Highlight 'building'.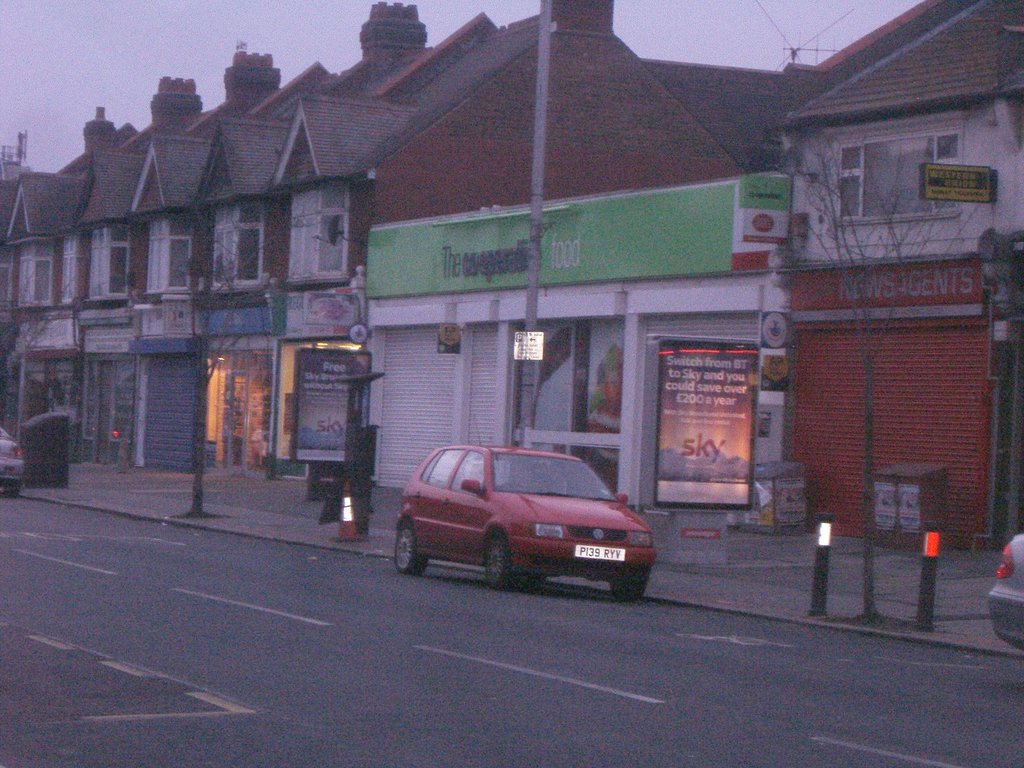
Highlighted region: select_region(0, 22, 367, 484).
